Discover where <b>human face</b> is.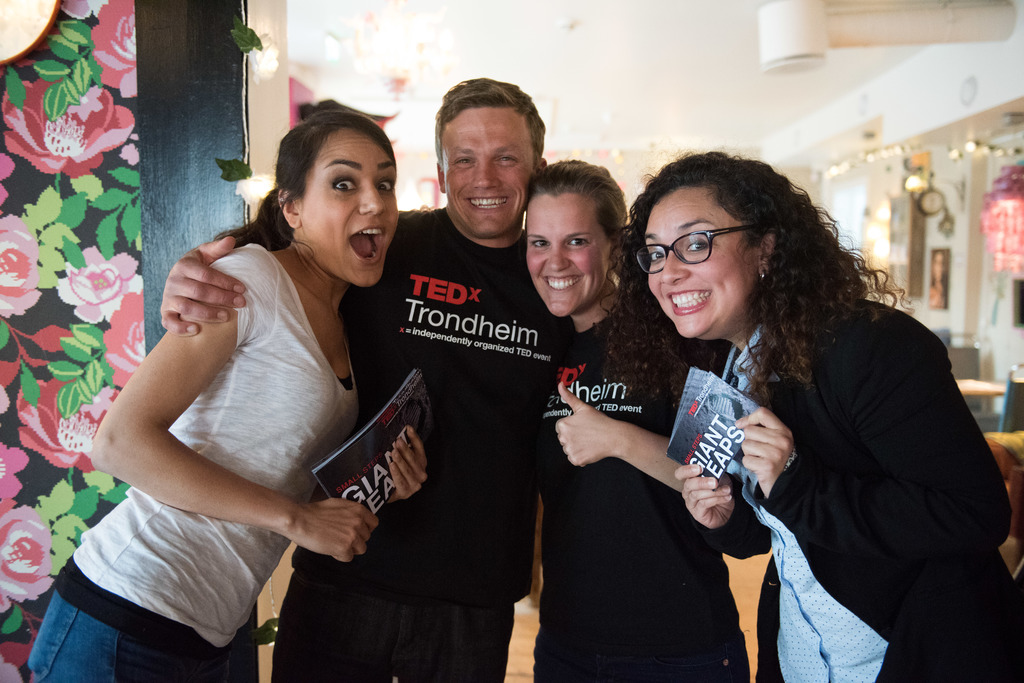
Discovered at <region>636, 198, 754, 344</region>.
